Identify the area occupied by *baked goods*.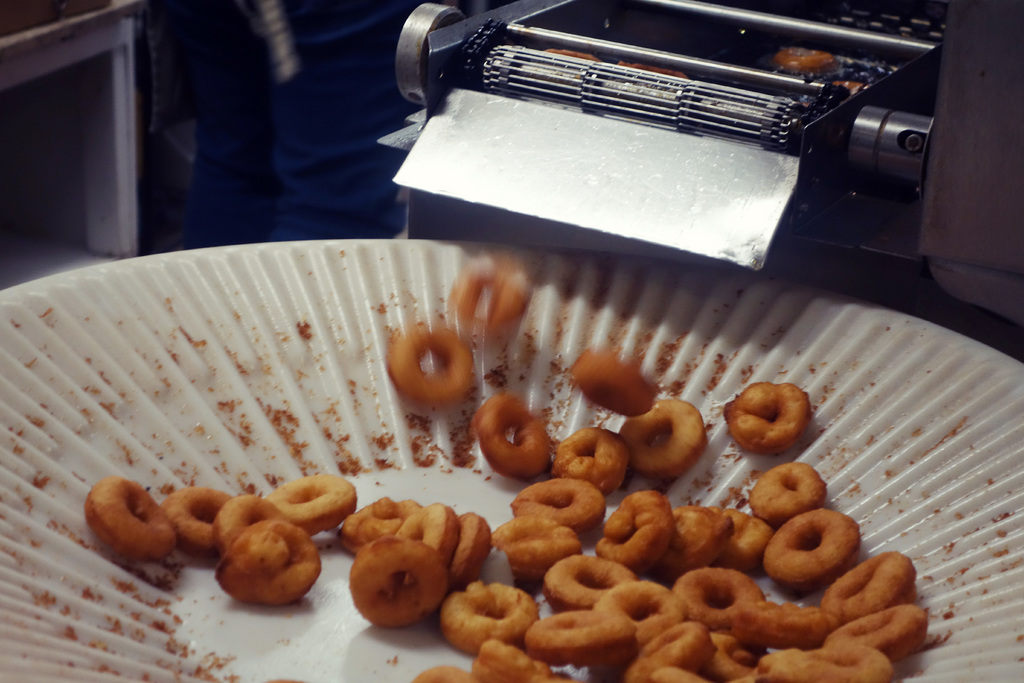
Area: l=397, t=498, r=465, b=567.
